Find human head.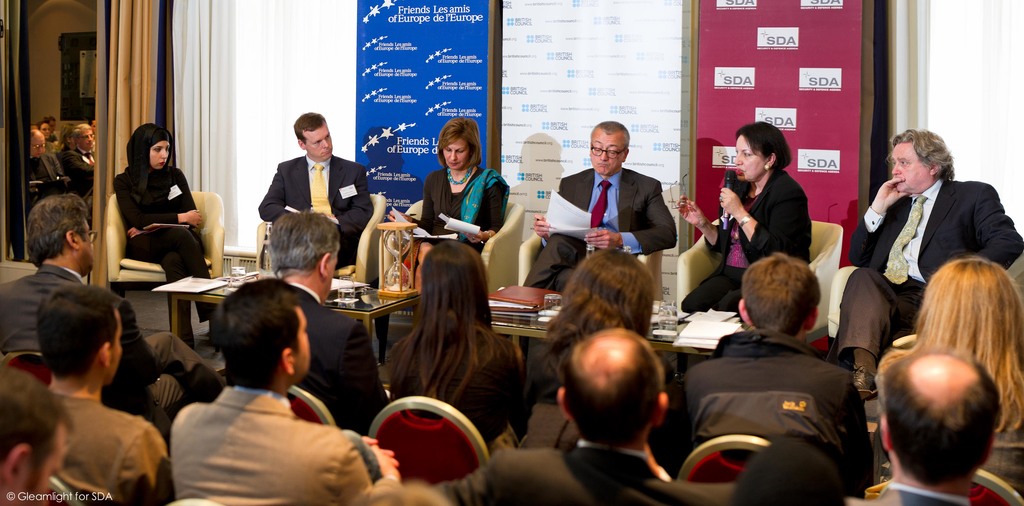
x1=589 y1=119 x2=628 y2=175.
